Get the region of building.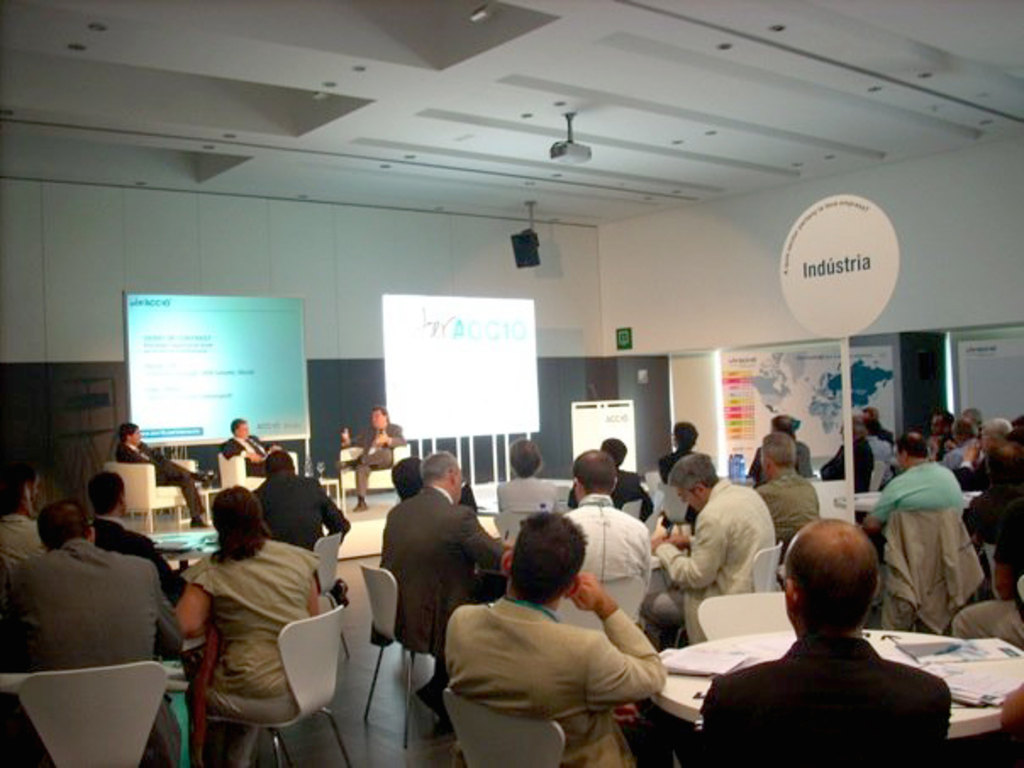
0, 0, 1022, 766.
